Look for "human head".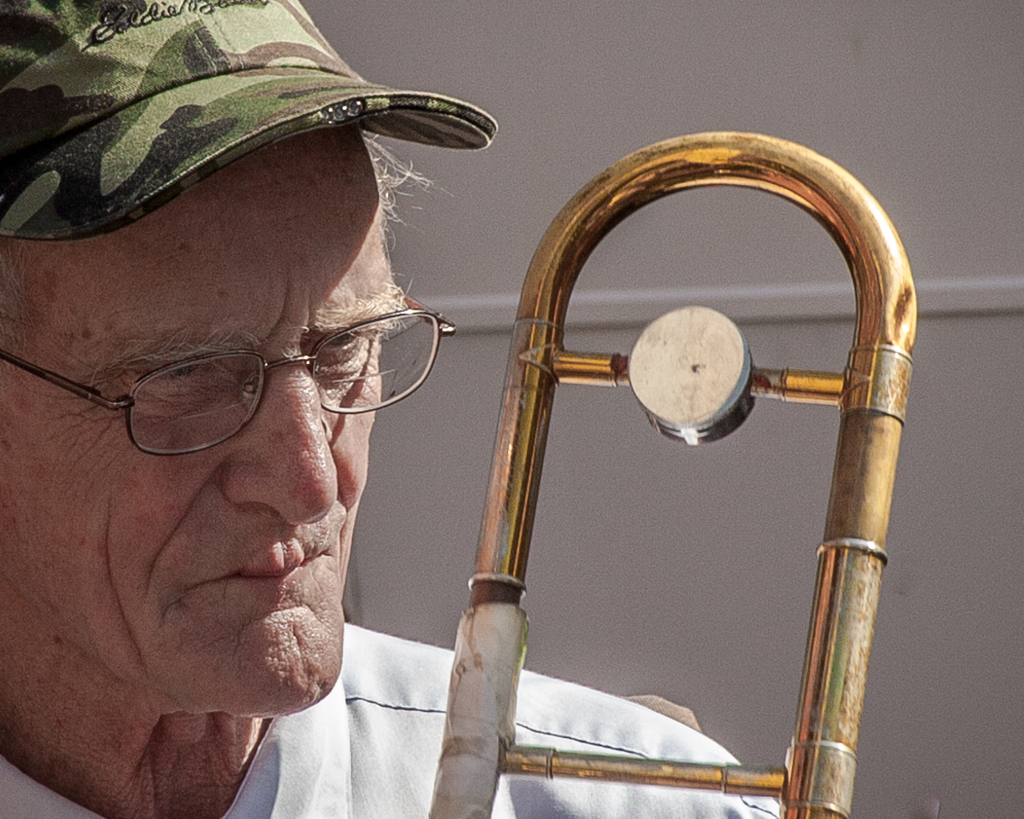
Found: <box>0,0,497,721</box>.
